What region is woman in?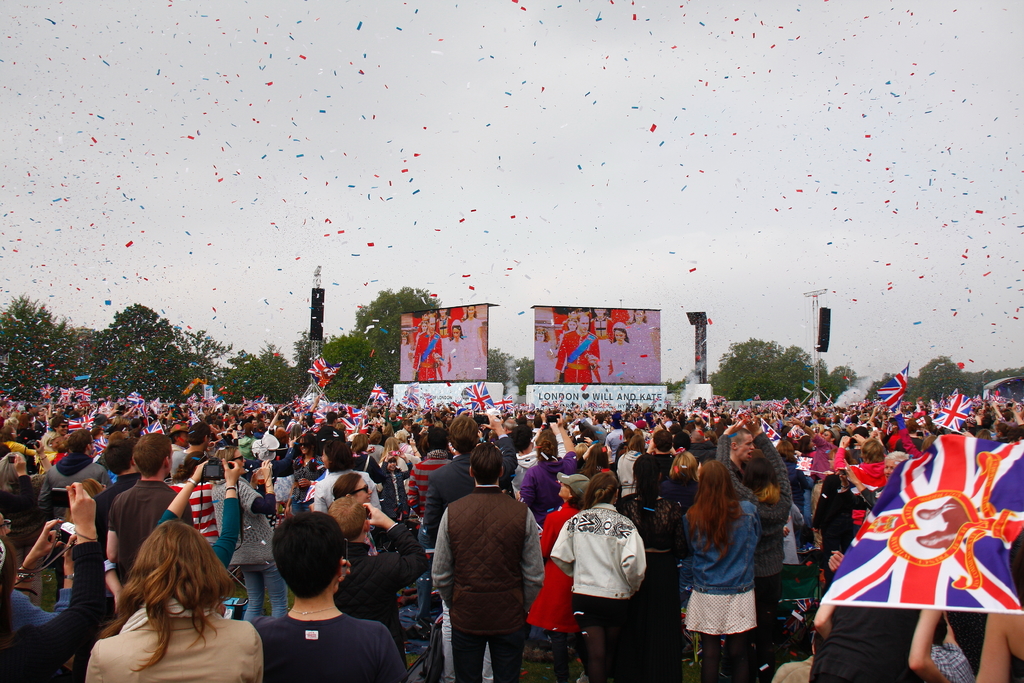
[87,518,257,680].
